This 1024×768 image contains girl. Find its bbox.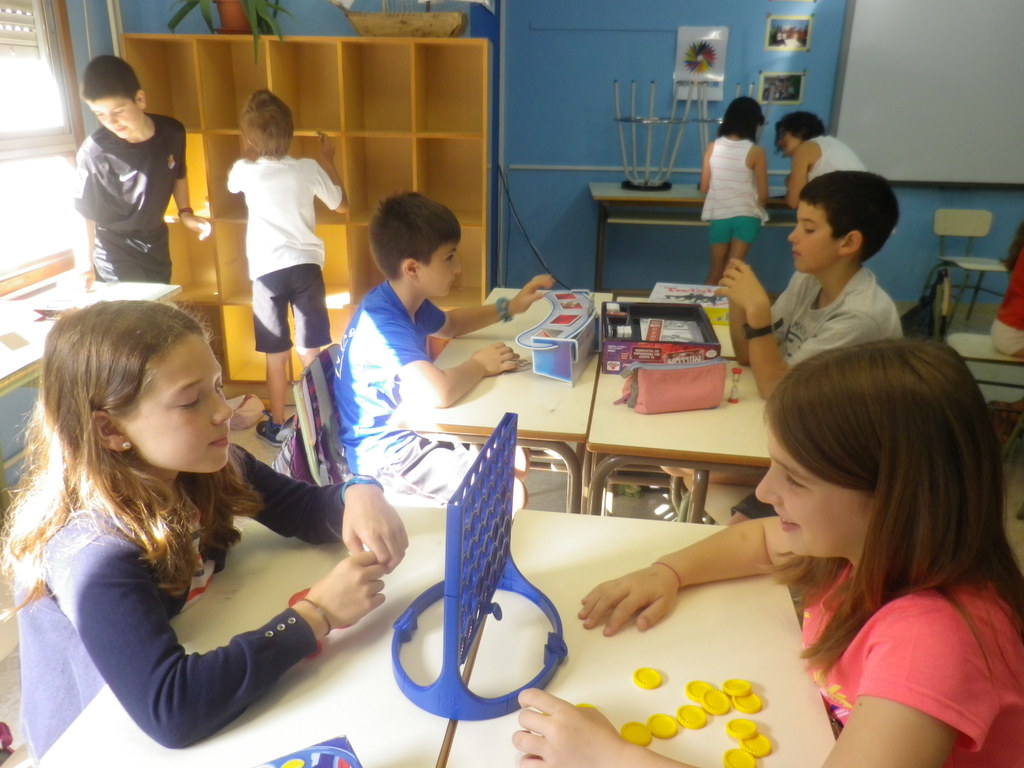
x1=223 y1=88 x2=344 y2=441.
